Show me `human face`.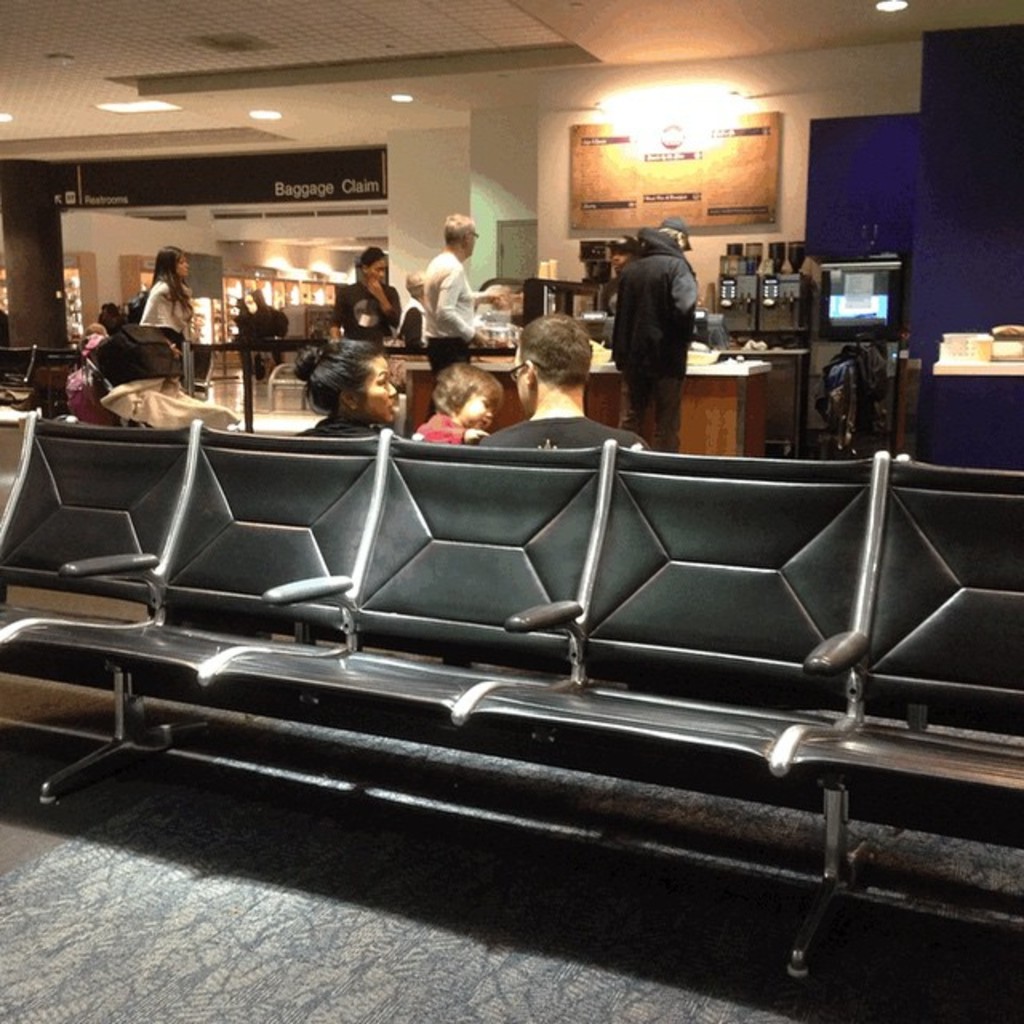
`human face` is here: [178, 251, 186, 278].
